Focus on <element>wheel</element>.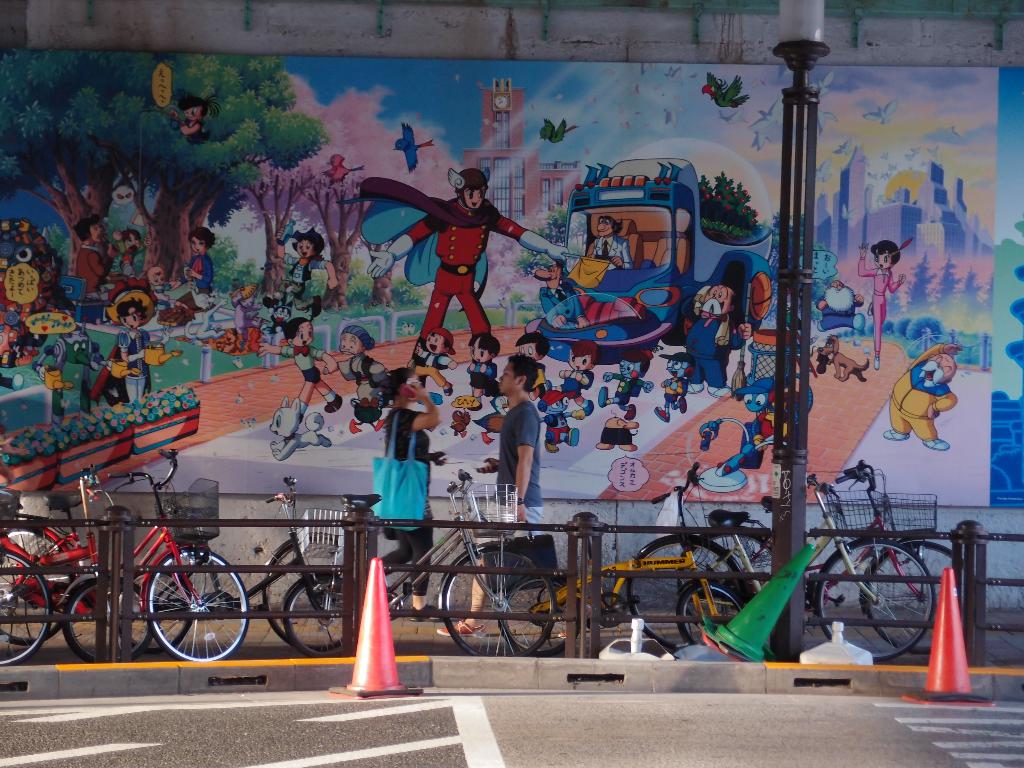
Focused at bbox(282, 580, 354, 659).
